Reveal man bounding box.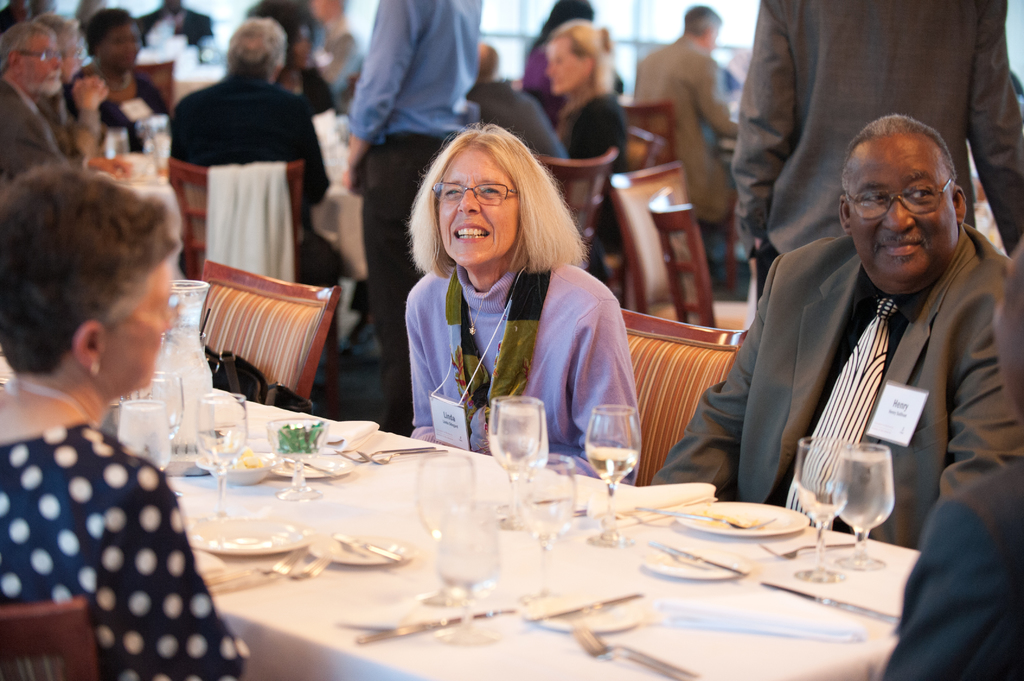
Revealed: Rect(169, 20, 348, 298).
